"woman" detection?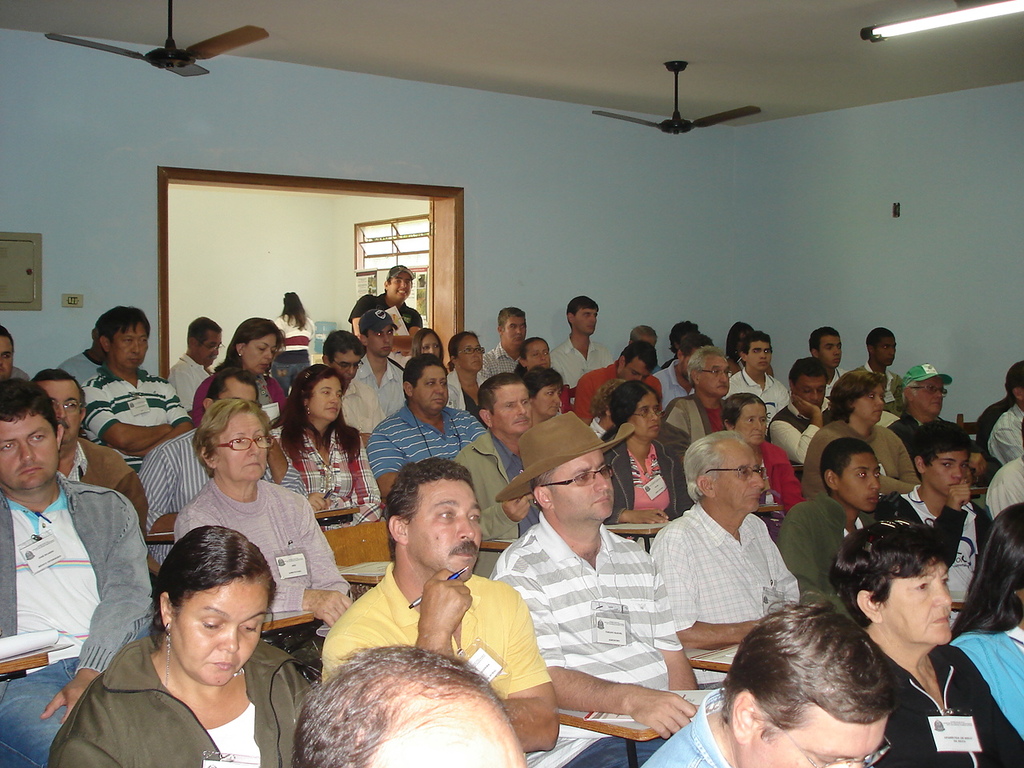
[605, 379, 696, 526]
